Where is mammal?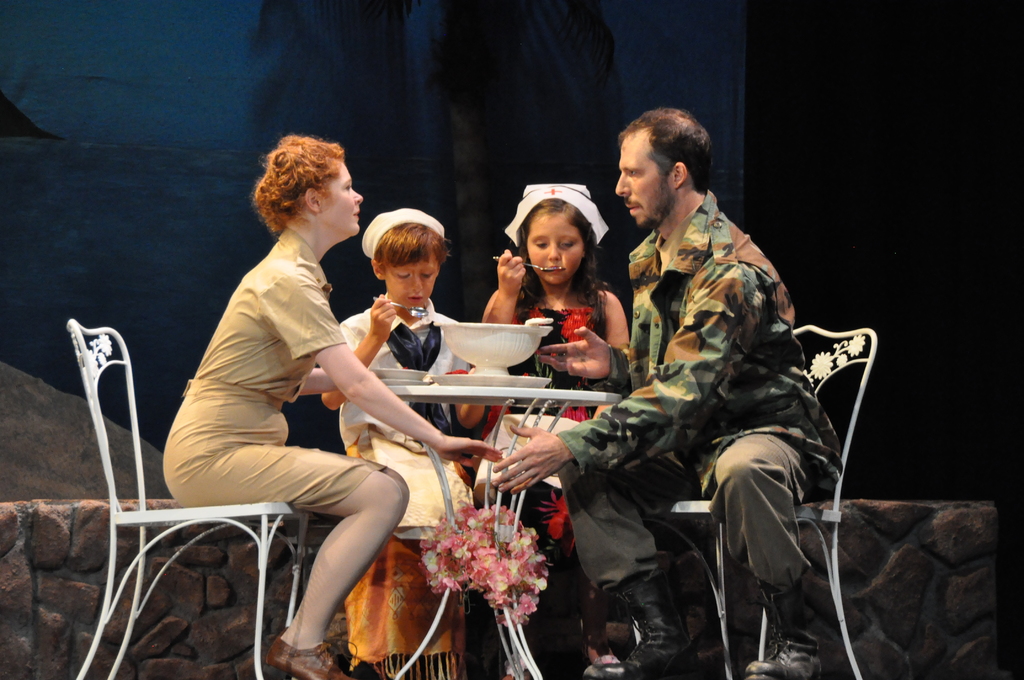
476 185 636 672.
